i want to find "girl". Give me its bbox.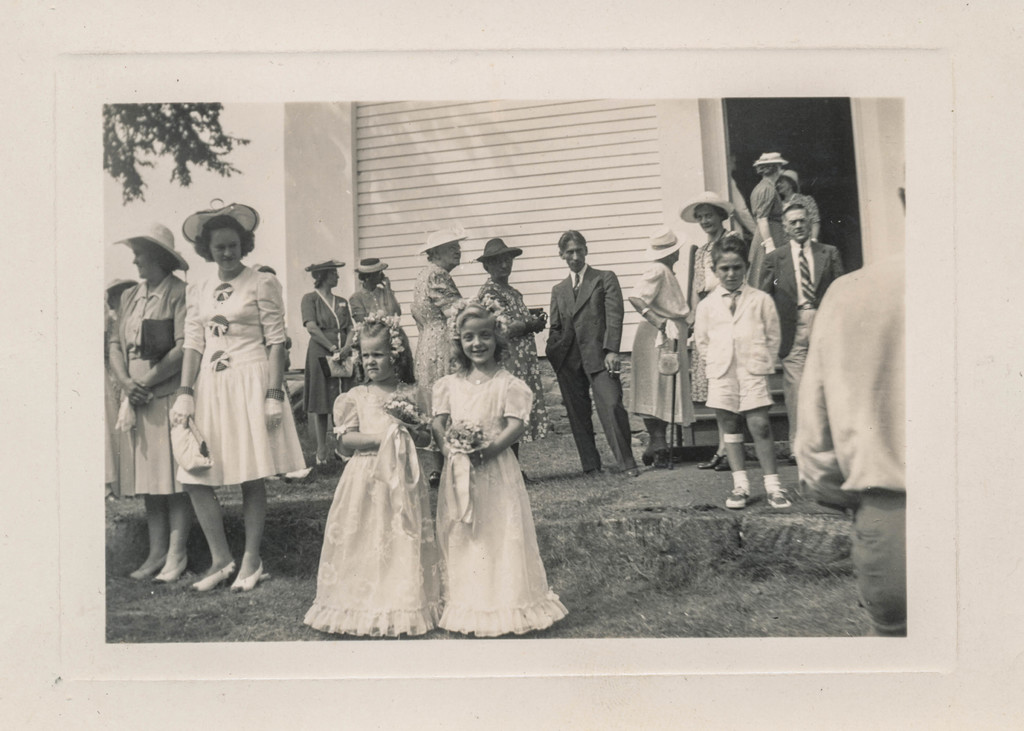
box=[97, 217, 195, 584].
